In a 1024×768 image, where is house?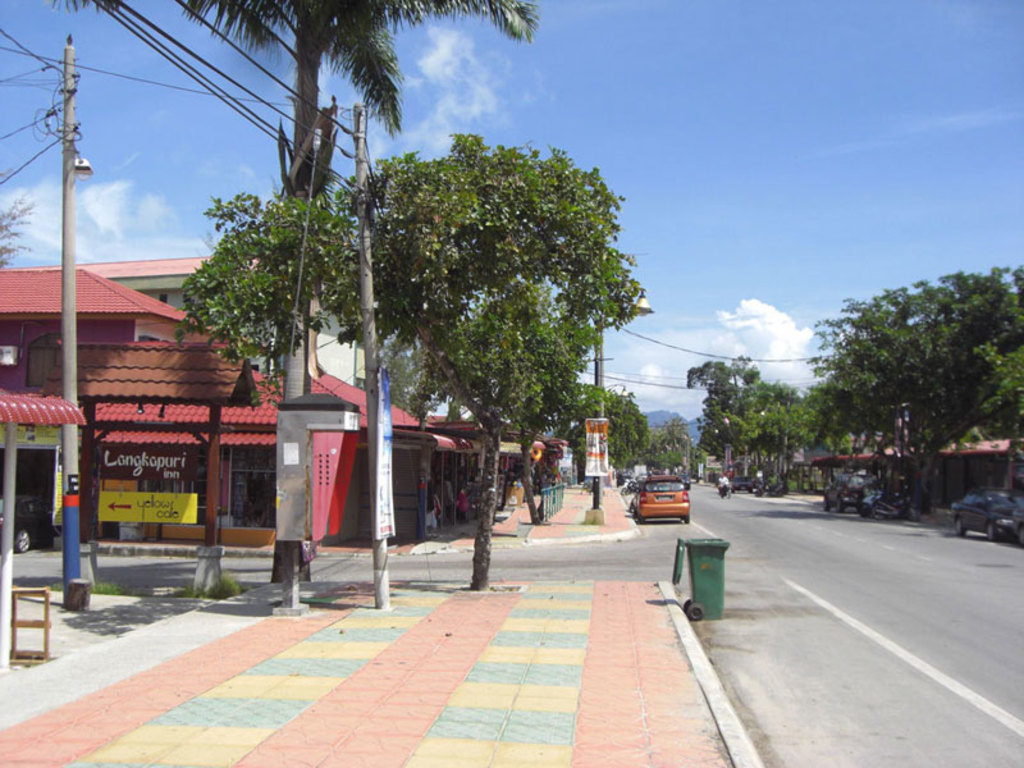
crop(110, 248, 374, 399).
